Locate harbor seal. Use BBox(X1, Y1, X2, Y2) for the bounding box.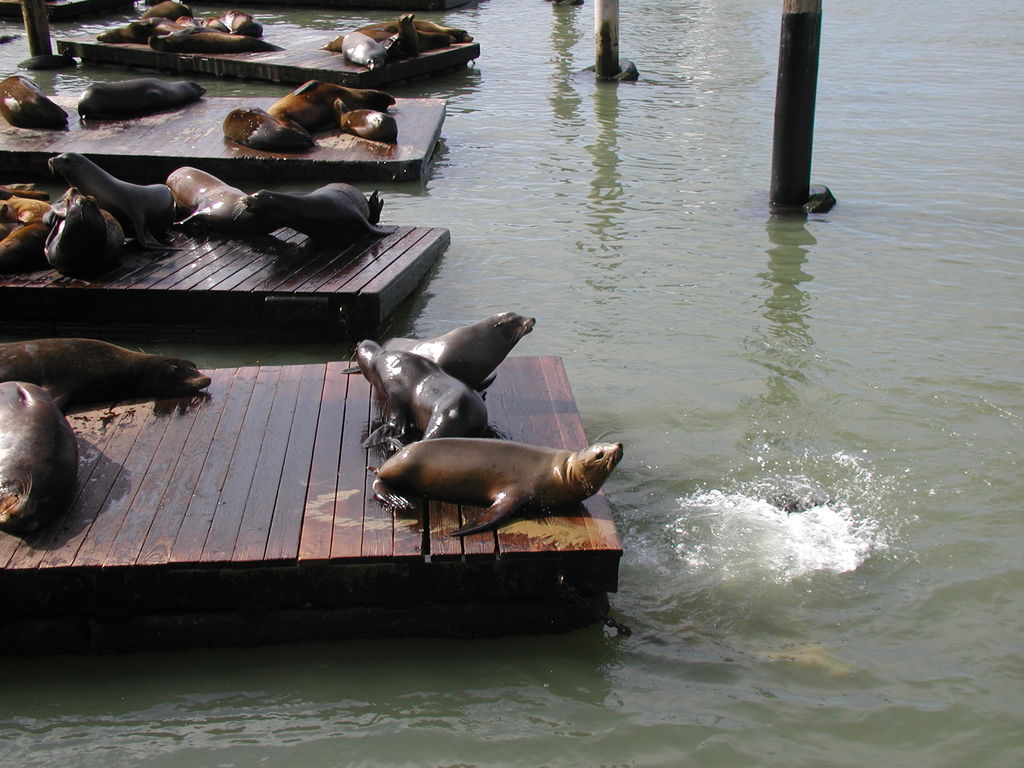
BBox(346, 339, 500, 455).
